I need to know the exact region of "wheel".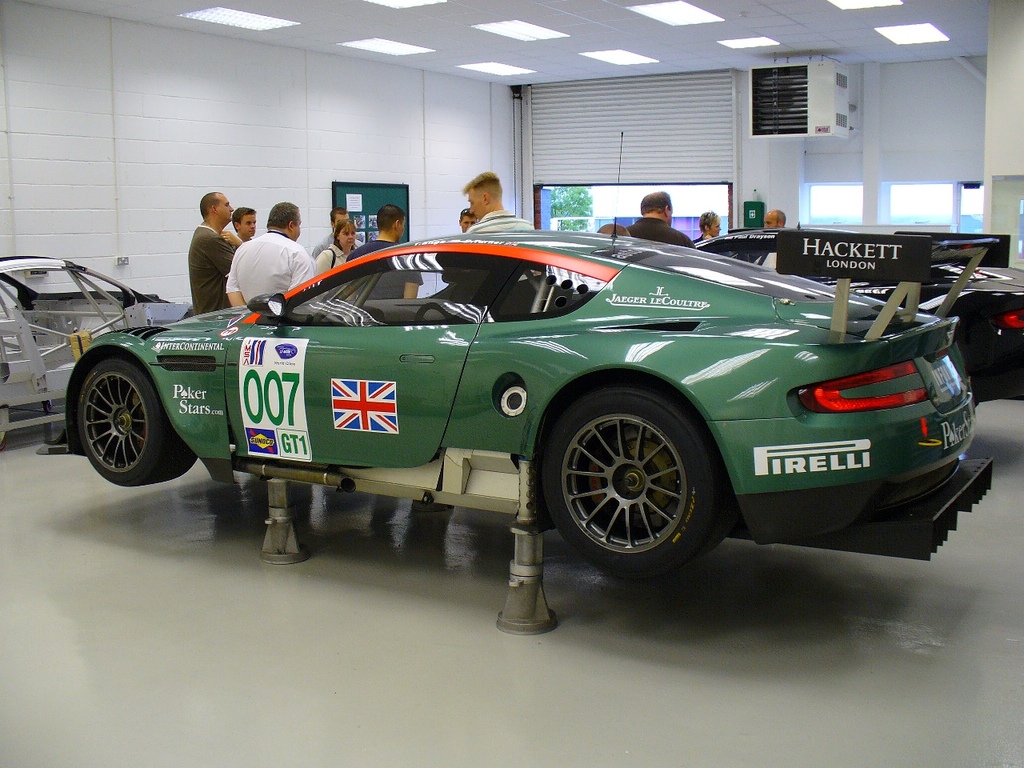
Region: bbox(413, 301, 454, 322).
